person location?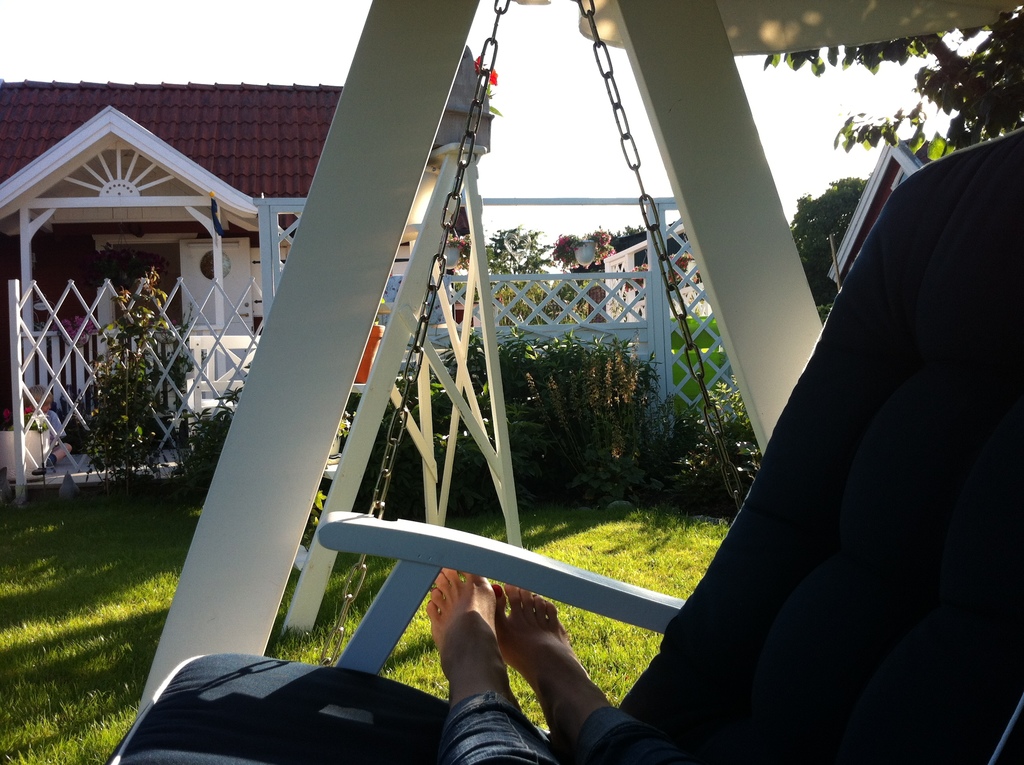
[x1=403, y1=550, x2=602, y2=751]
